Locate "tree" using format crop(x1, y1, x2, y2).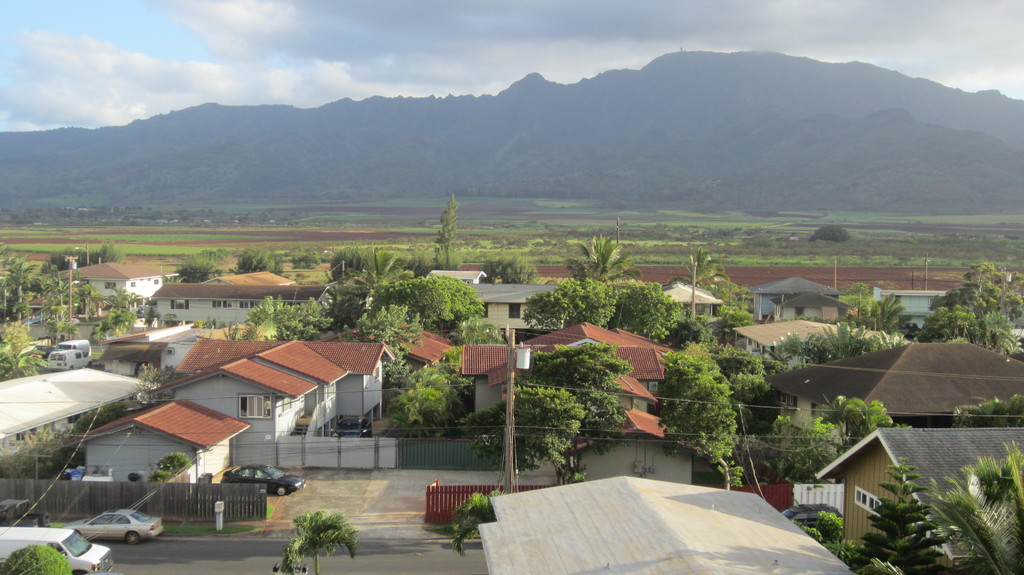
crop(700, 304, 758, 354).
